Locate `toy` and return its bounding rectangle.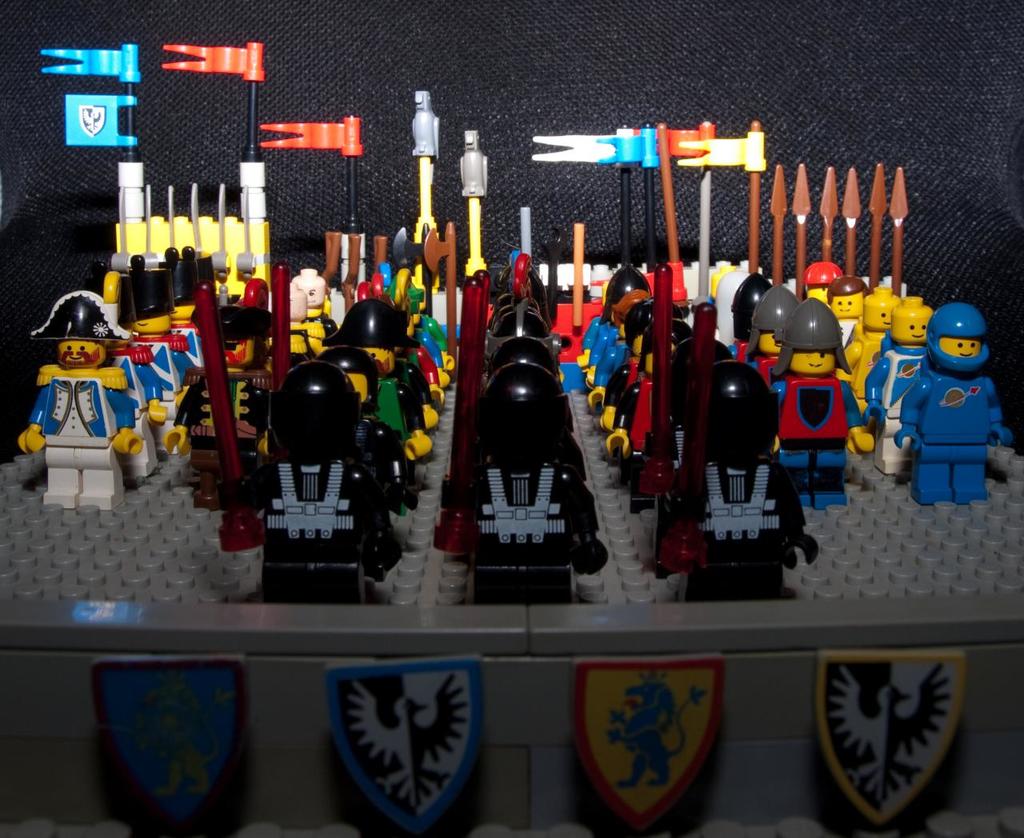
824:169:882:359.
